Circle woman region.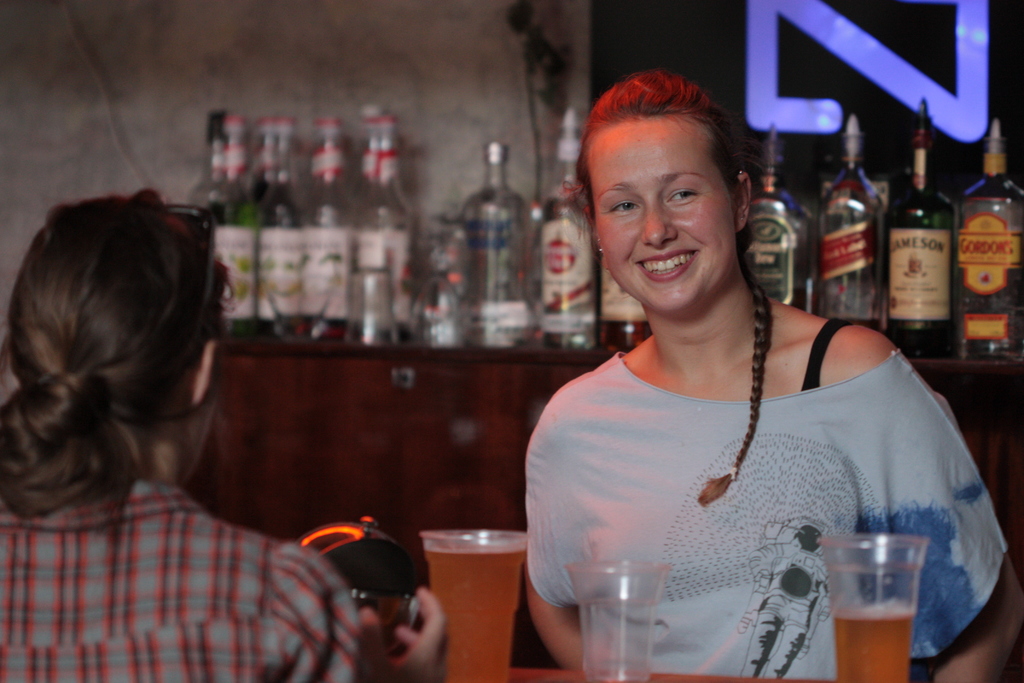
Region: [493,95,1009,659].
